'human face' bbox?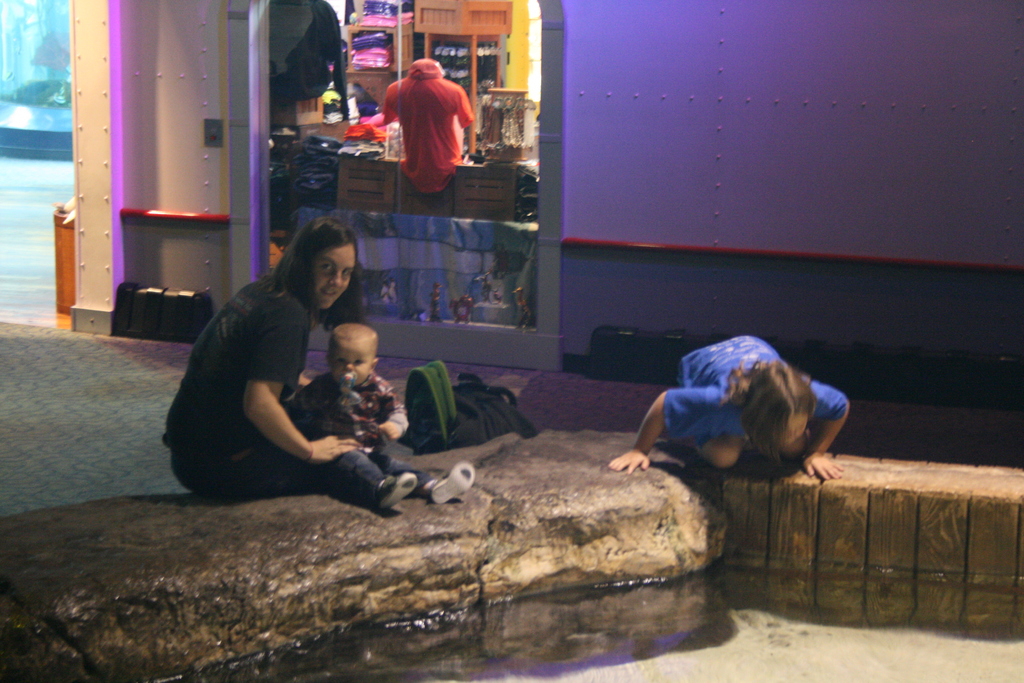
l=328, t=336, r=378, b=382
